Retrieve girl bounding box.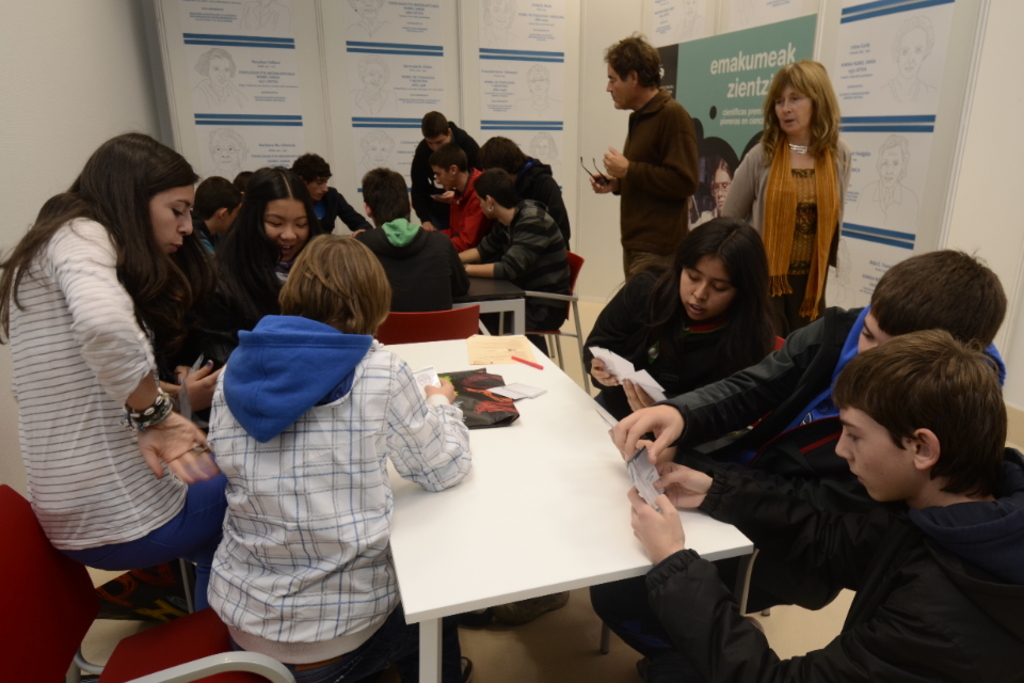
Bounding box: l=219, t=172, r=316, b=313.
